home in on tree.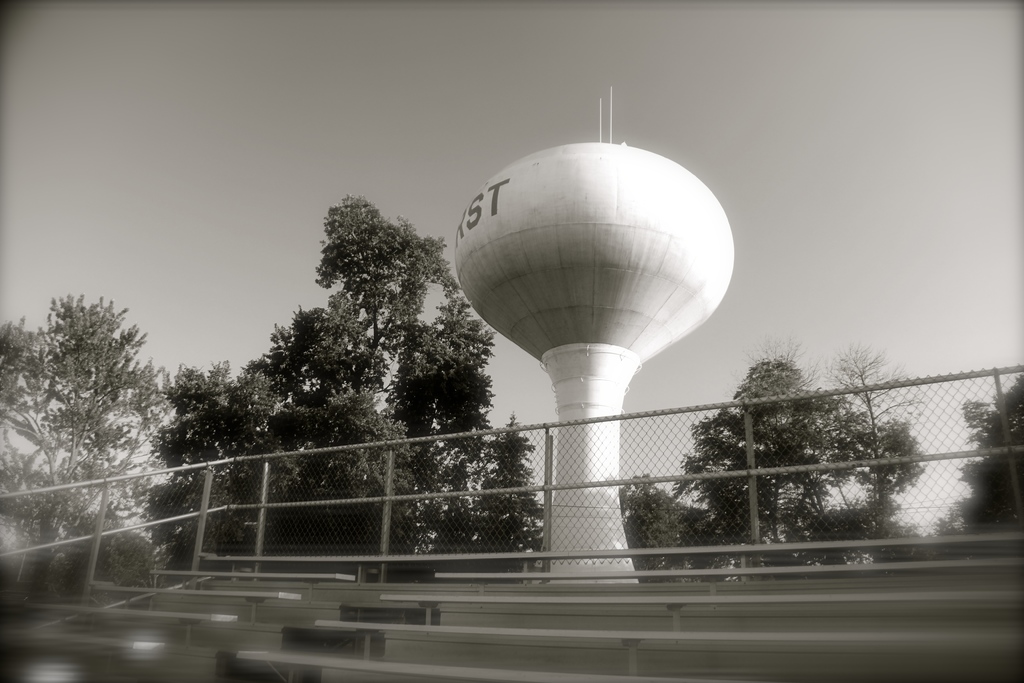
Homed in at 614:470:731:587.
